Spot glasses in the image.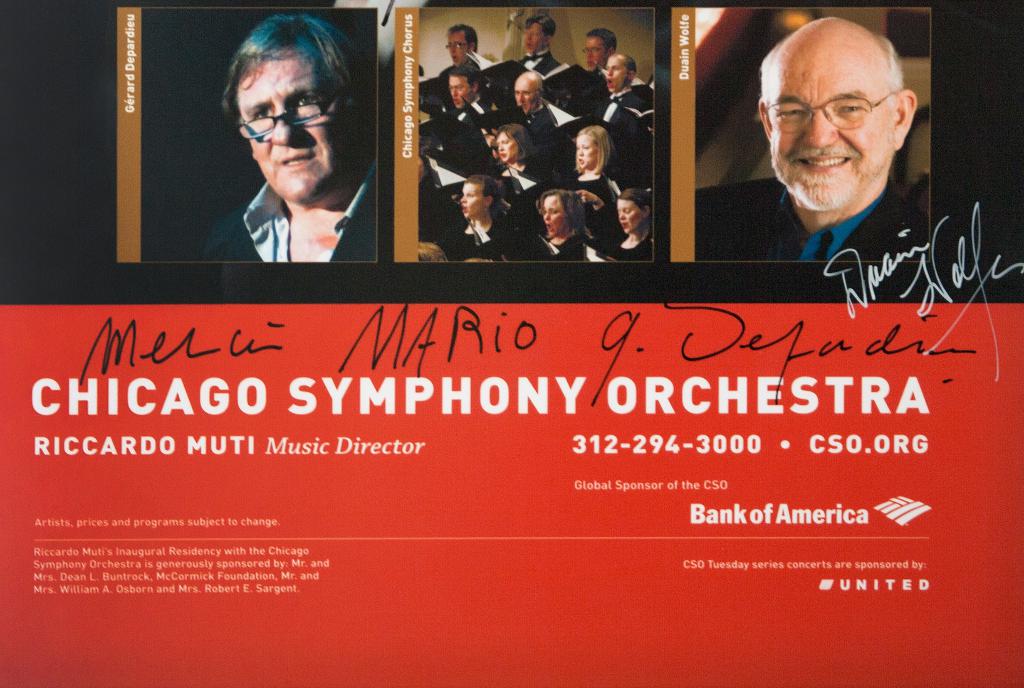
glasses found at bbox=(764, 84, 900, 137).
